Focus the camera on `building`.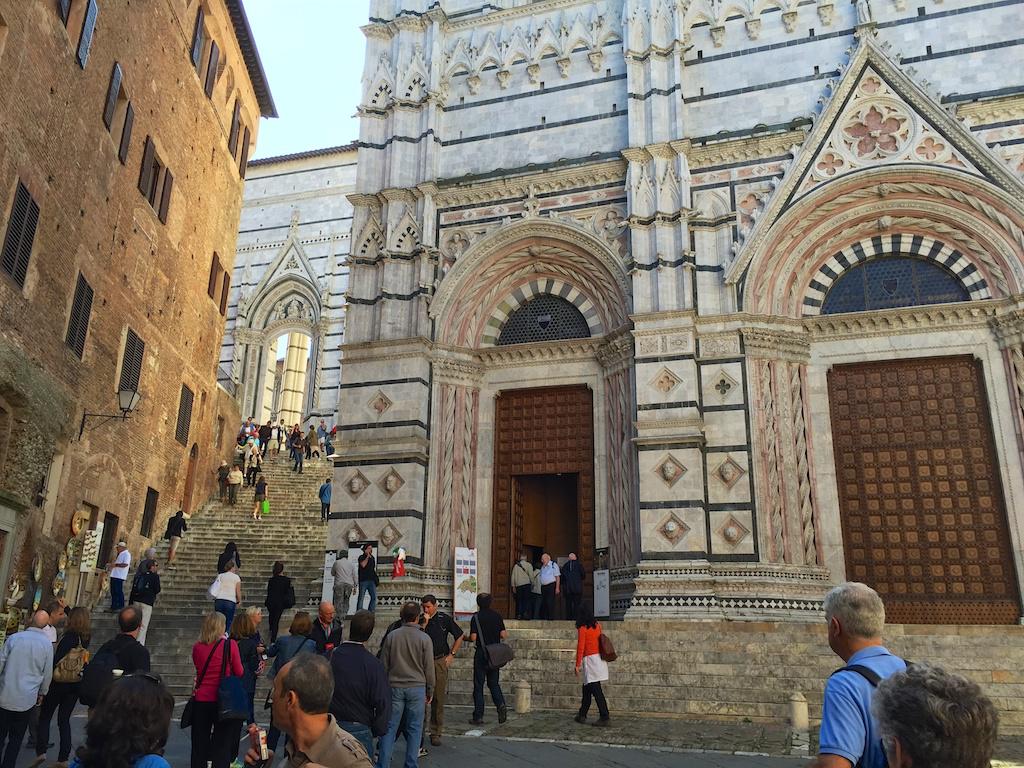
Focus region: {"left": 214, "top": 139, "right": 360, "bottom": 455}.
